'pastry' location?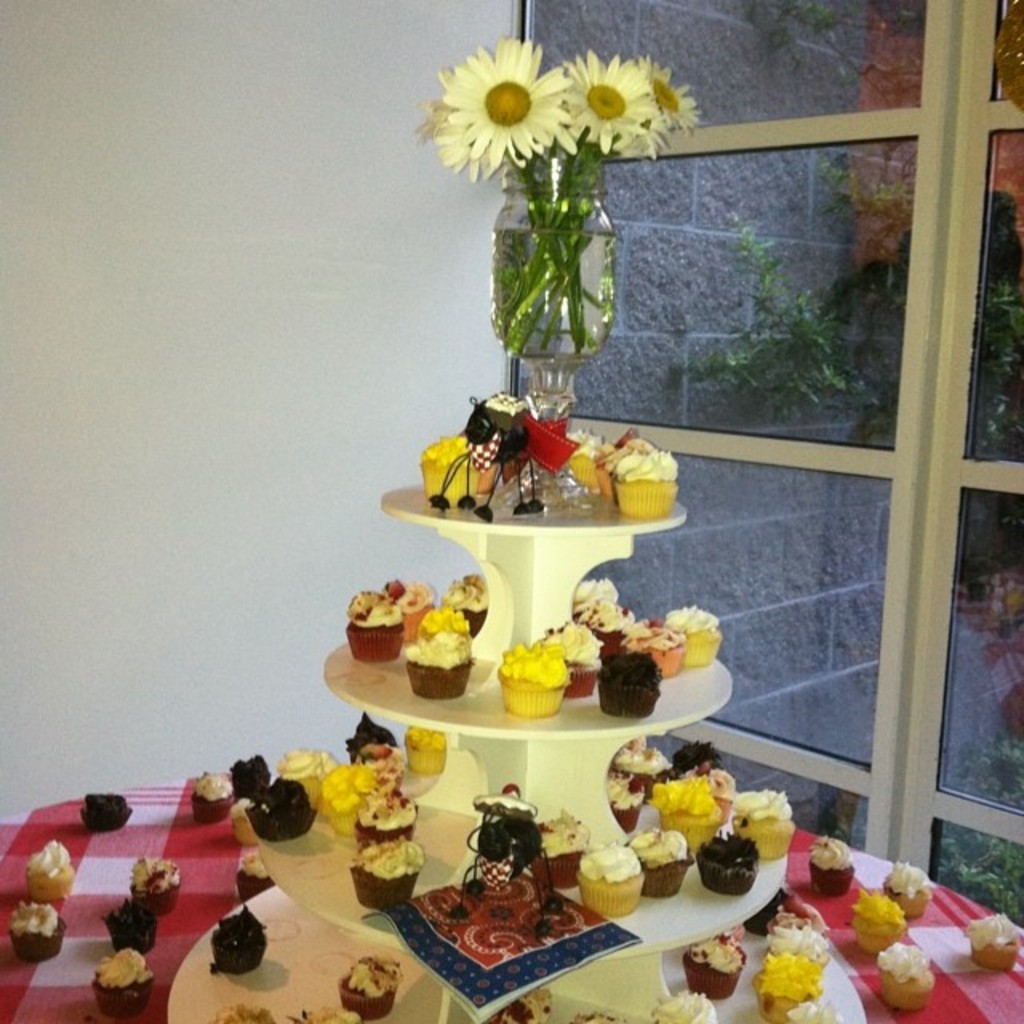
bbox=[94, 952, 146, 1010]
